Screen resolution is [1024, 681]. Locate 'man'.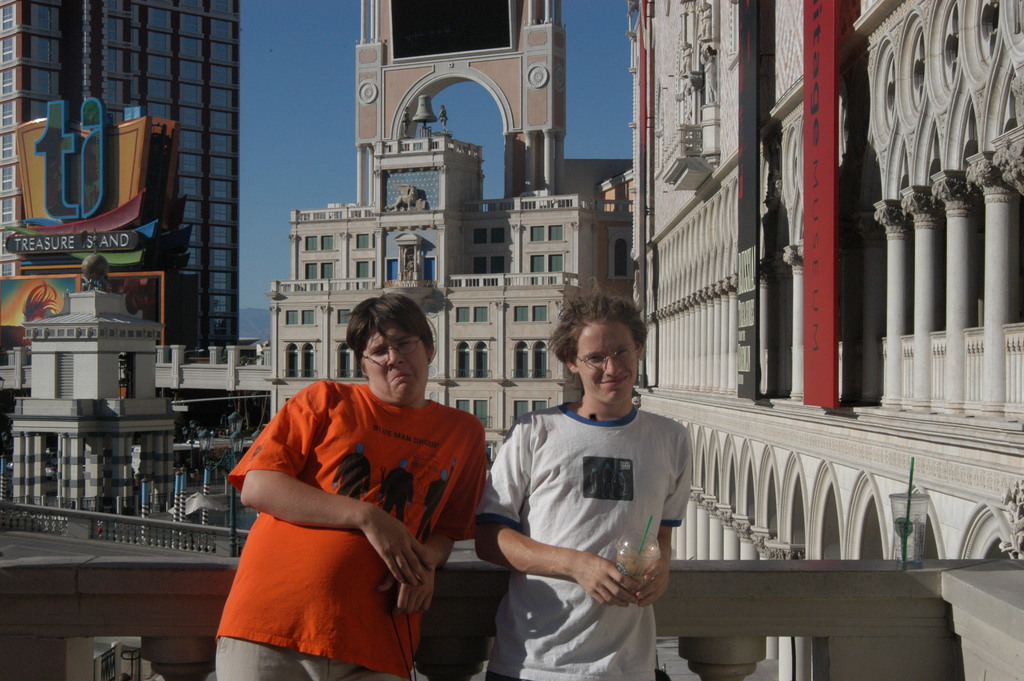
(left=479, top=284, right=715, bottom=680).
